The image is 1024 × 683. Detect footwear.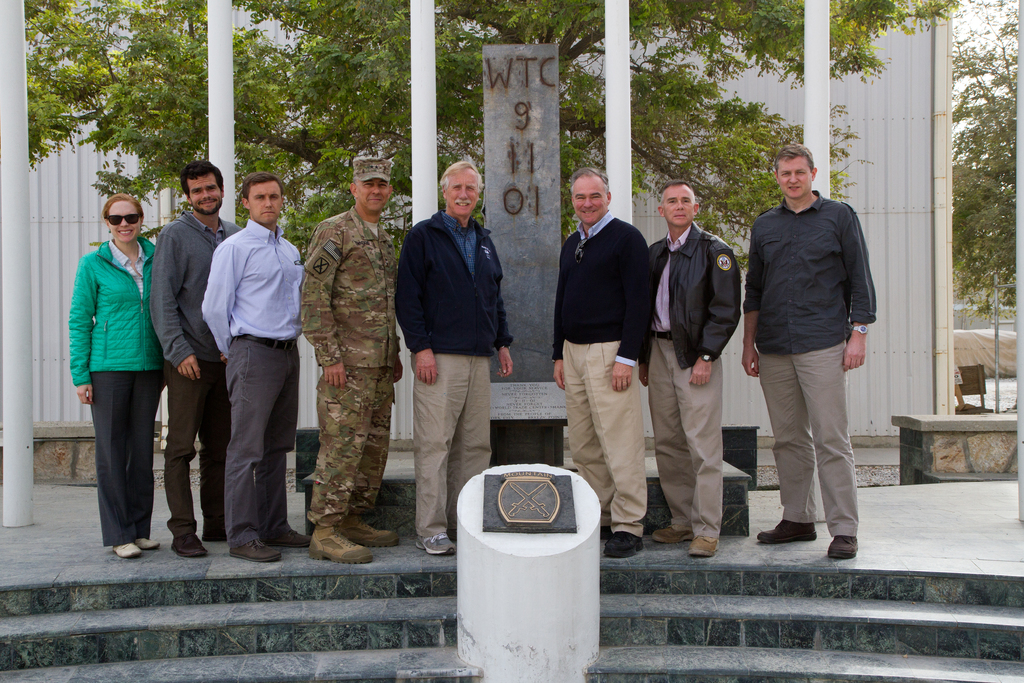
Detection: (left=138, top=533, right=158, bottom=549).
